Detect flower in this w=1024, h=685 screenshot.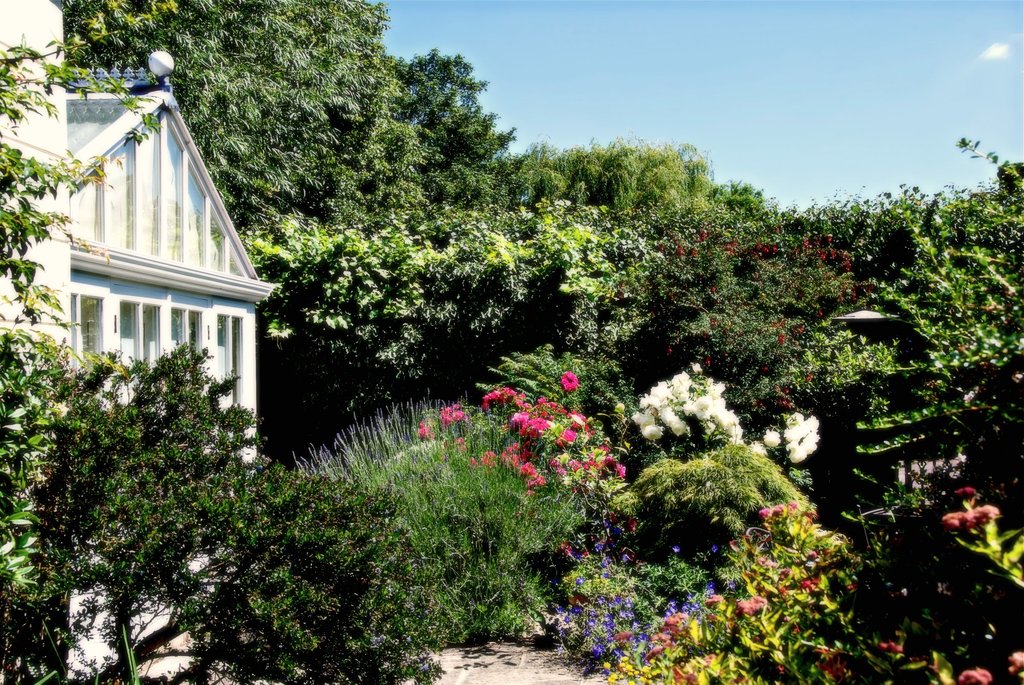
Detection: [x1=559, y1=372, x2=578, y2=393].
